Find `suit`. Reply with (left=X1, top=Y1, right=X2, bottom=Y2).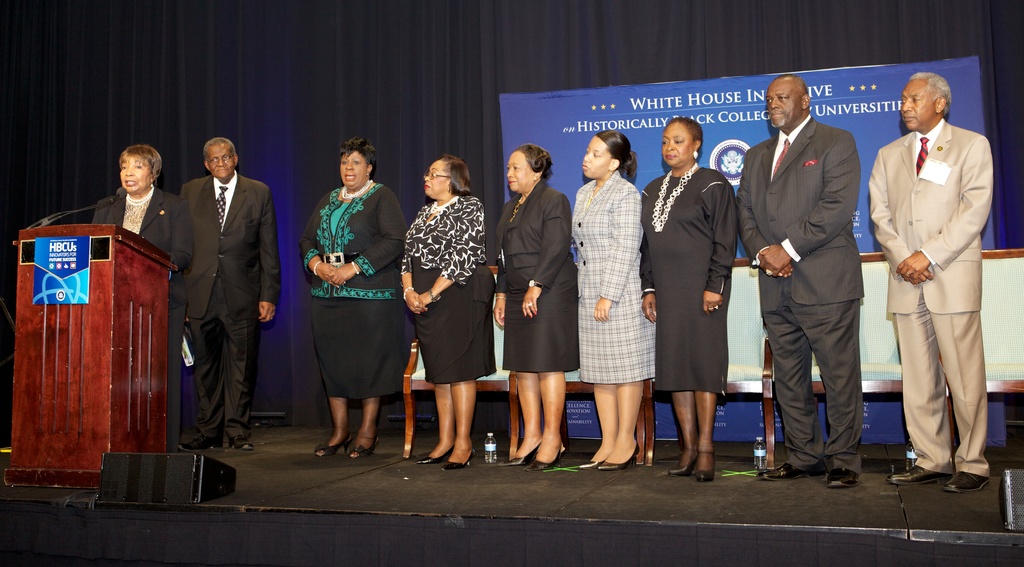
(left=496, top=176, right=579, bottom=293).
